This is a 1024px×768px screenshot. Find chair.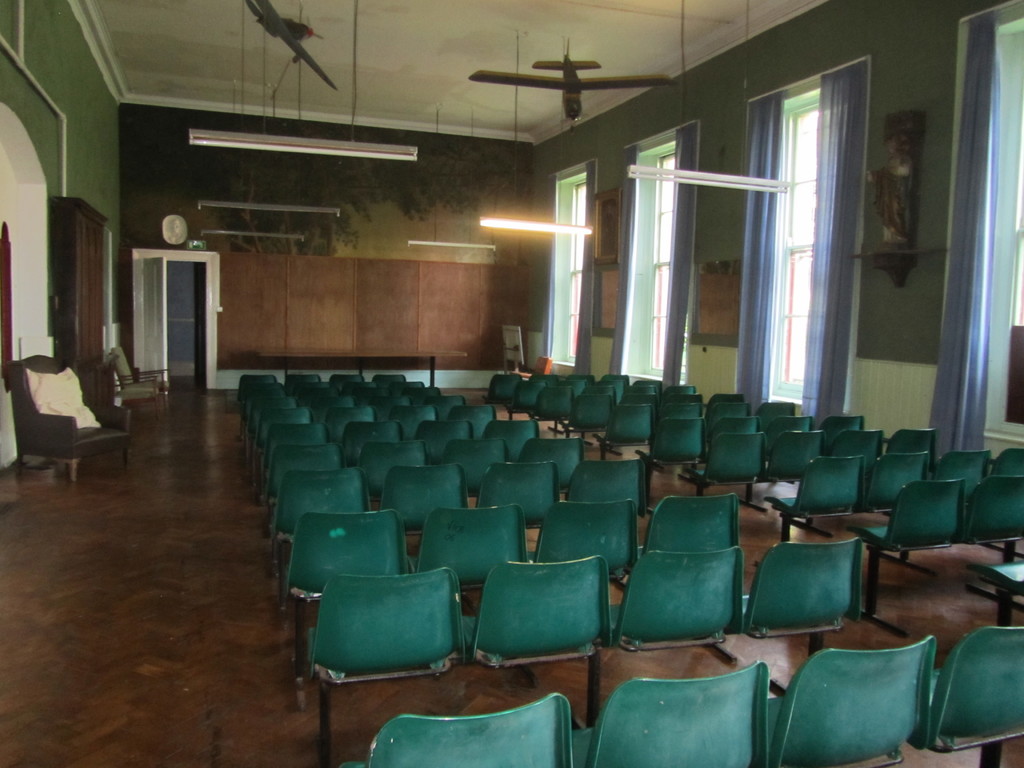
Bounding box: {"x1": 470, "y1": 554, "x2": 614, "y2": 738}.
